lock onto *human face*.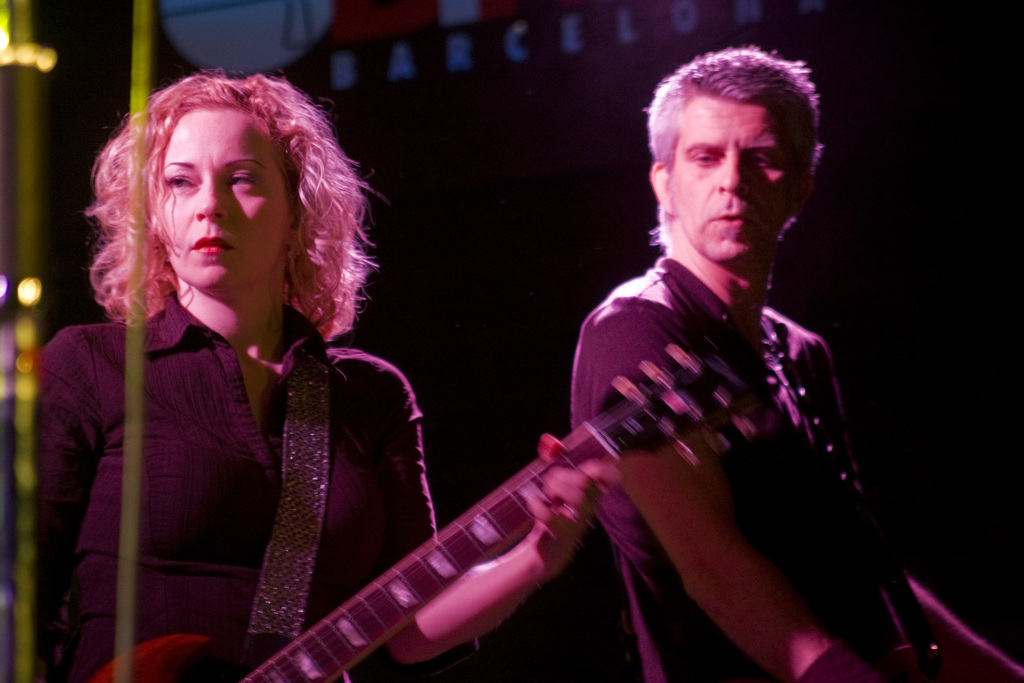
Locked: [157, 106, 292, 293].
